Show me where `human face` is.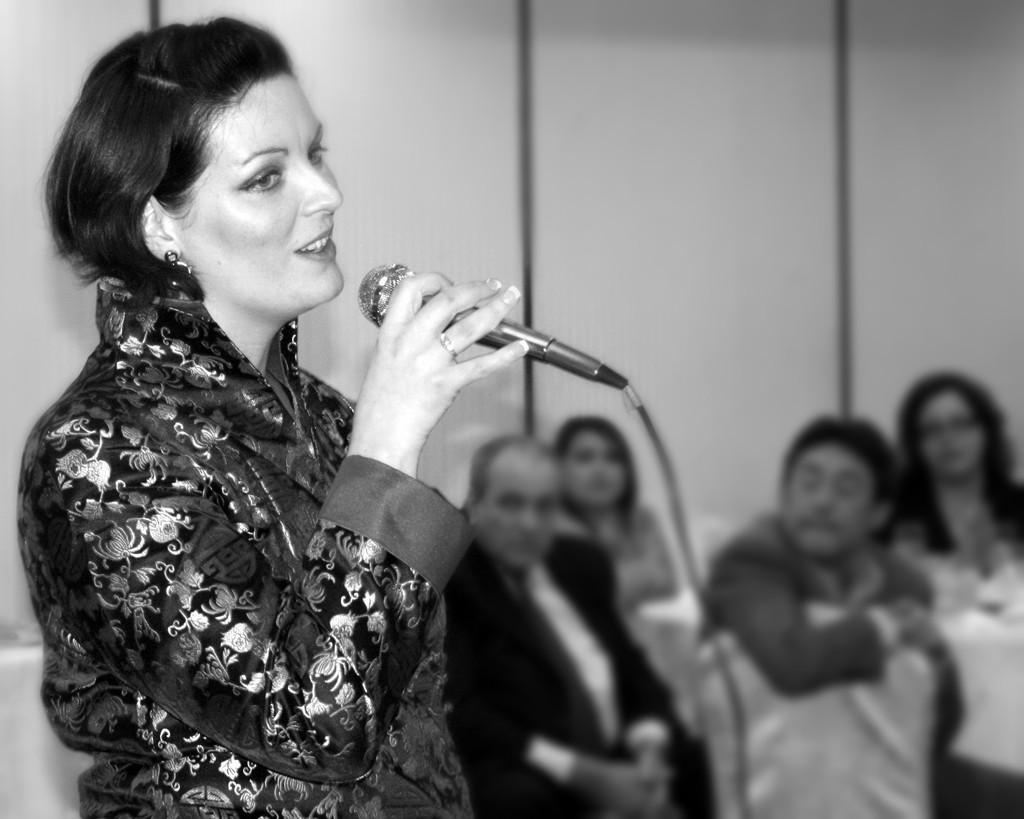
`human face` is at left=564, top=429, right=633, bottom=510.
